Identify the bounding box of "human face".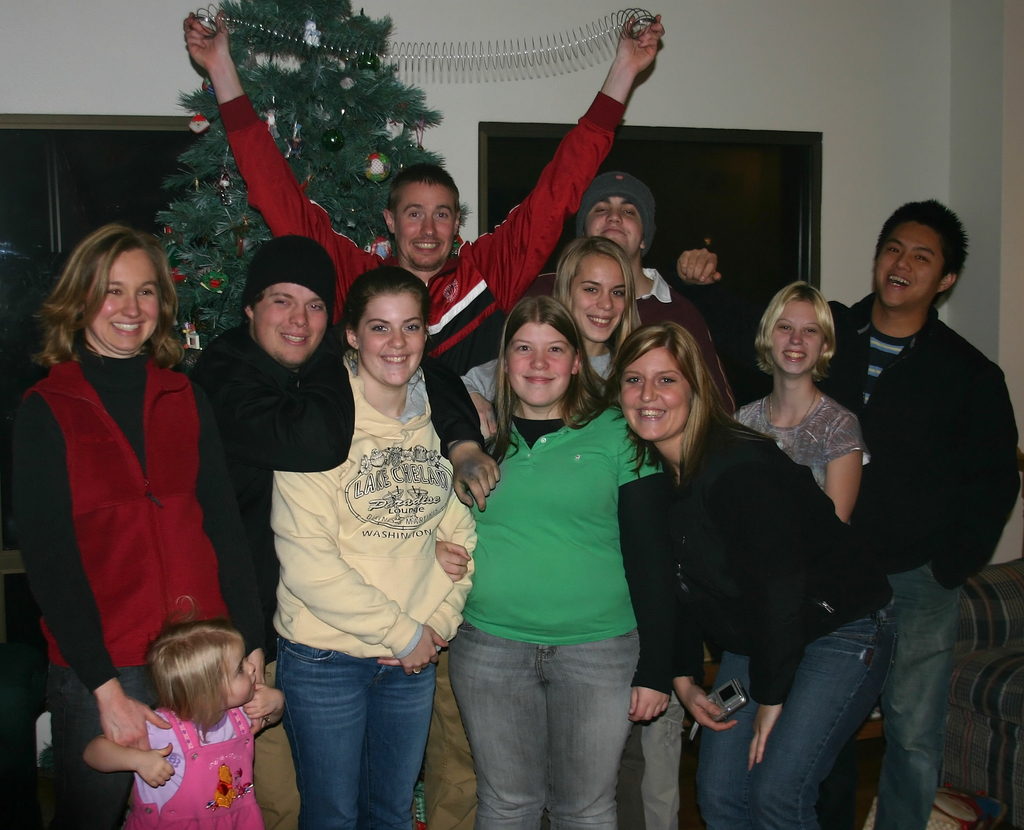
x1=587 y1=197 x2=645 y2=255.
